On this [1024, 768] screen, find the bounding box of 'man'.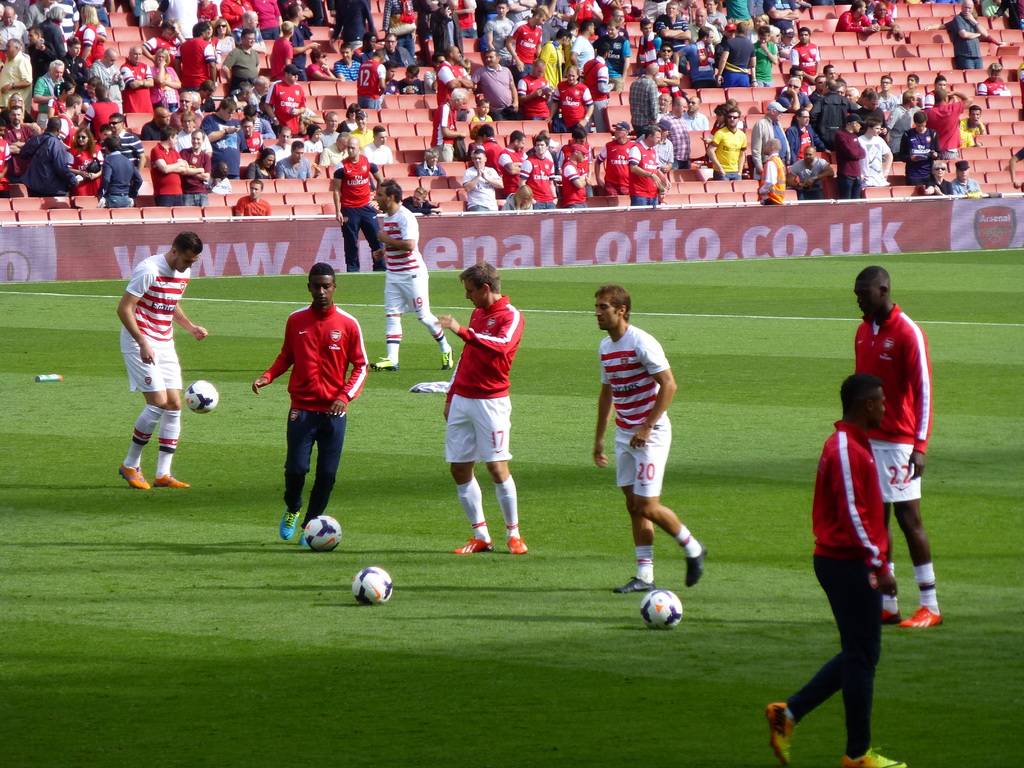
Bounding box: {"x1": 379, "y1": 60, "x2": 403, "y2": 92}.
